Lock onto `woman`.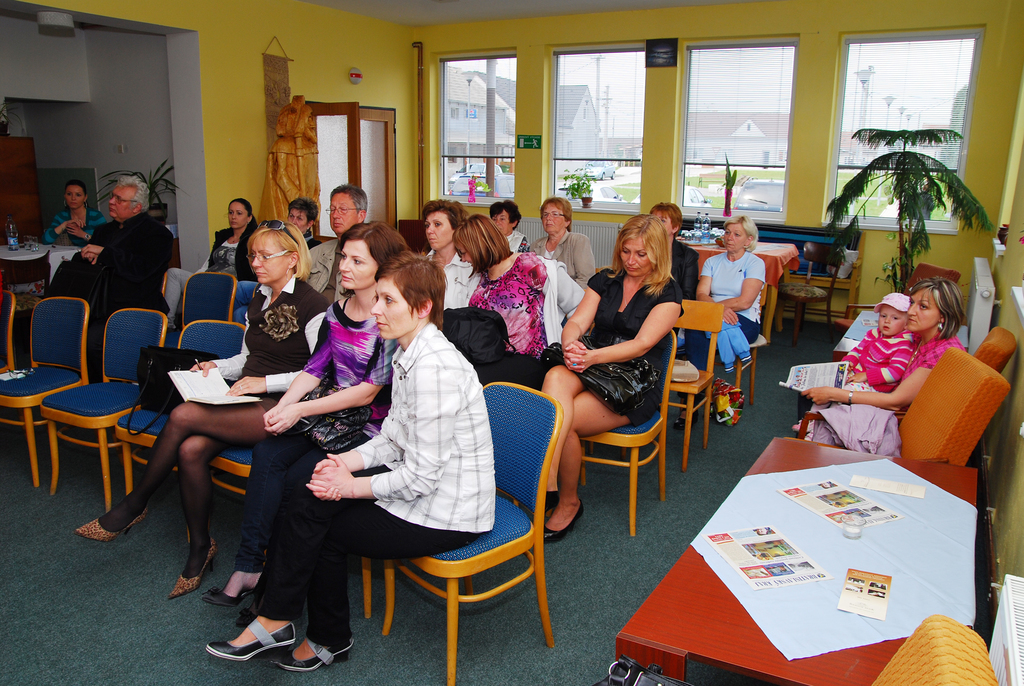
Locked: Rect(285, 199, 324, 256).
